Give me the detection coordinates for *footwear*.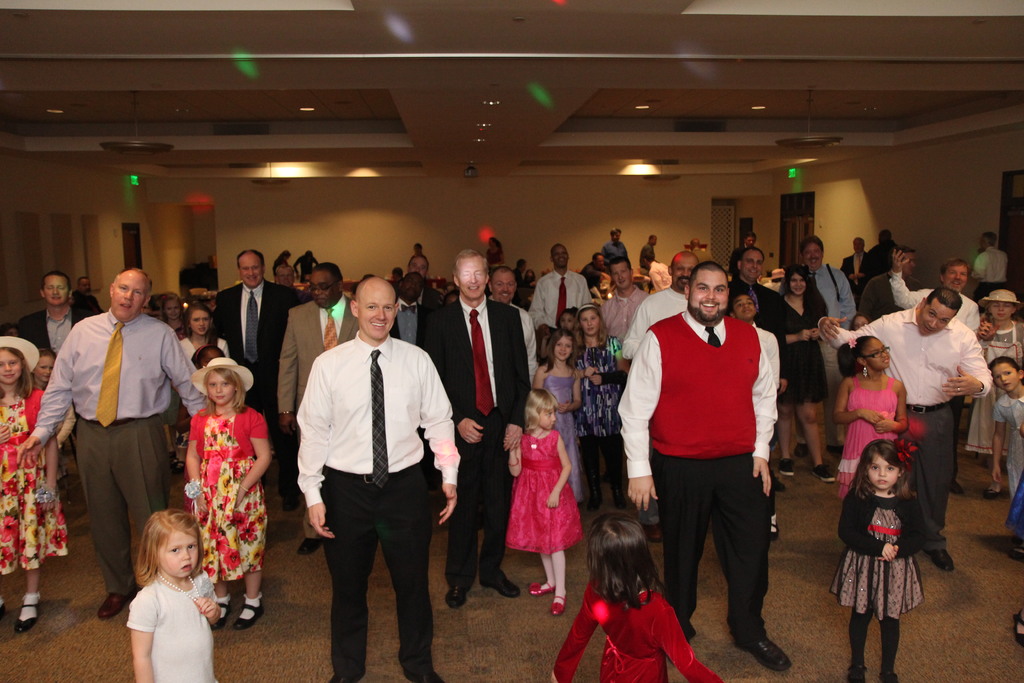
region(213, 602, 228, 627).
